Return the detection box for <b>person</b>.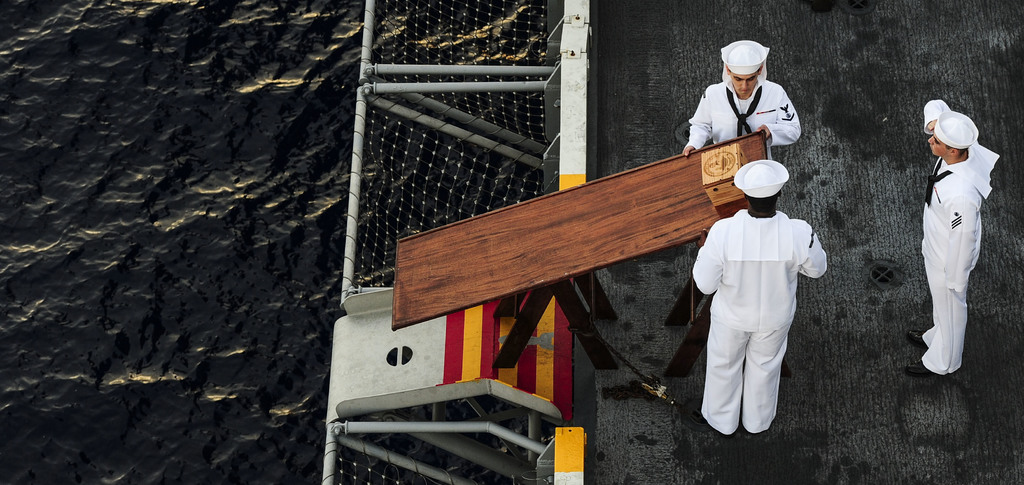
694/140/834/454.
